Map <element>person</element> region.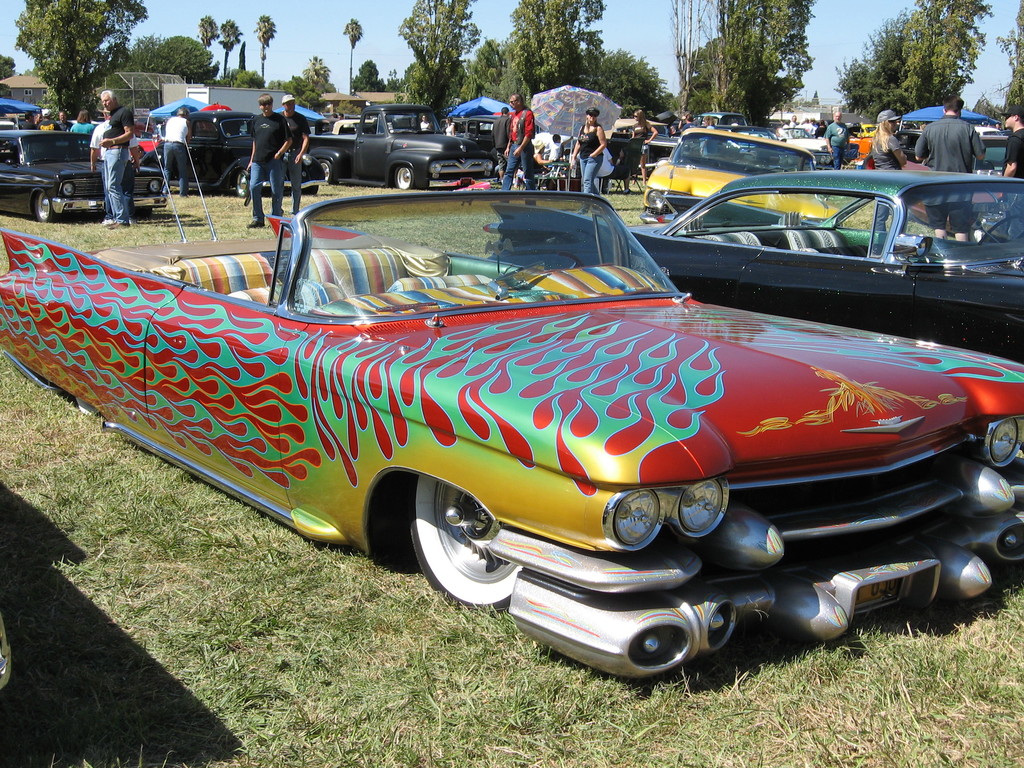
Mapped to Rect(1003, 108, 1020, 171).
